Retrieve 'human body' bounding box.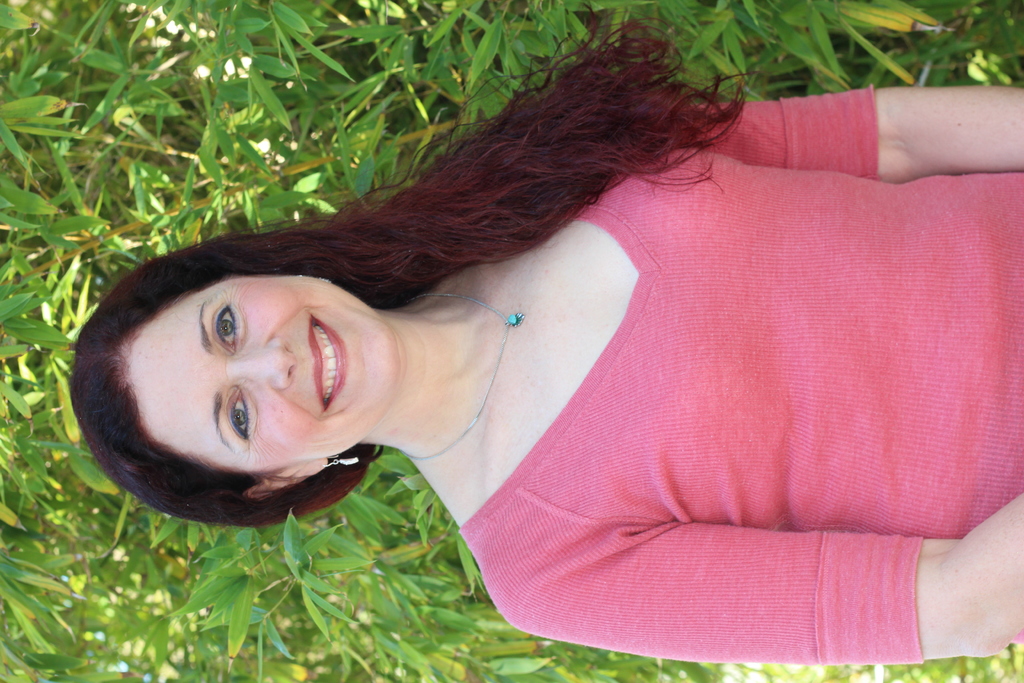
Bounding box: <box>54,73,1020,677</box>.
